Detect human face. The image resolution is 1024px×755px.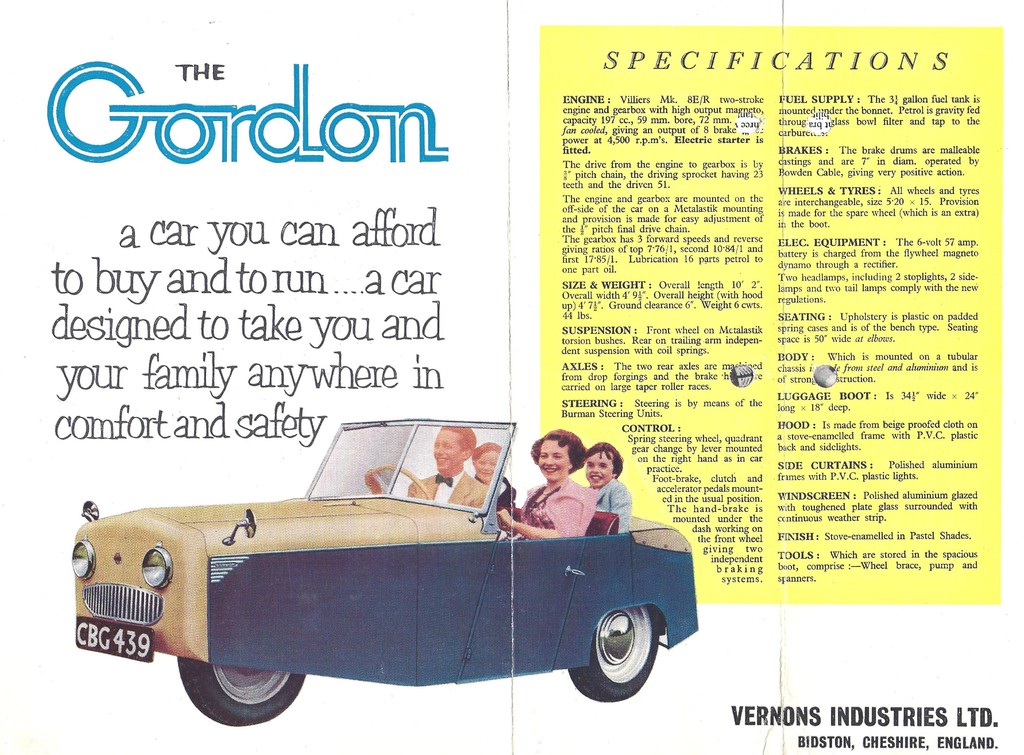
474 448 500 481.
